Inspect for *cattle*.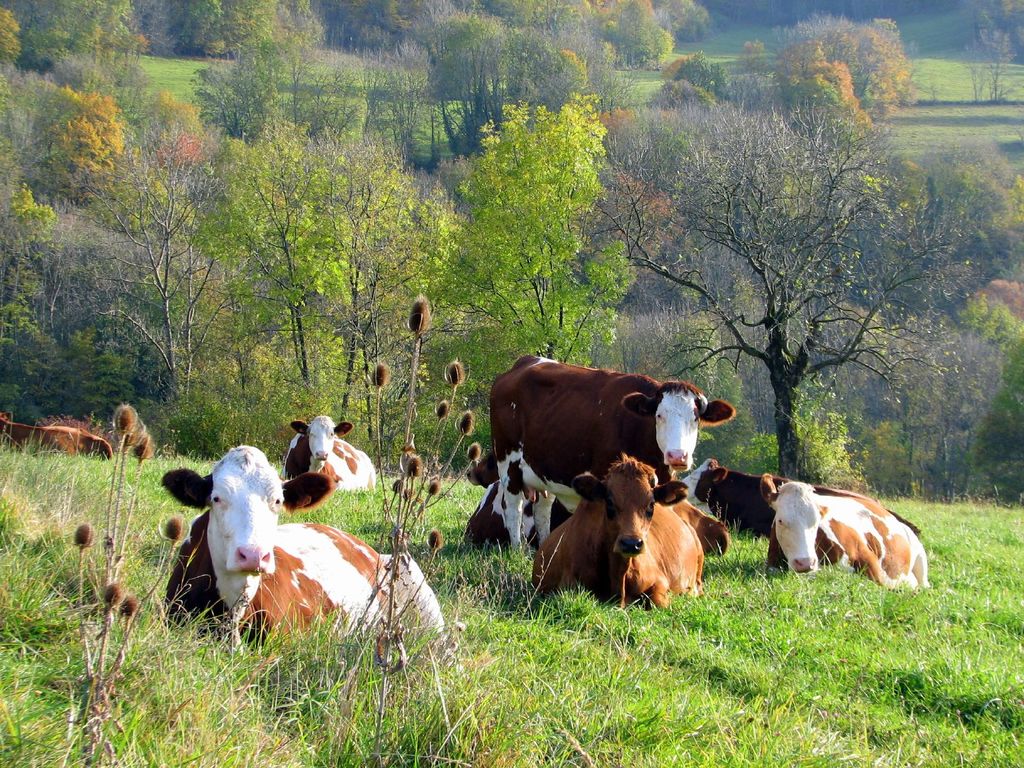
Inspection: bbox=(276, 412, 374, 492).
